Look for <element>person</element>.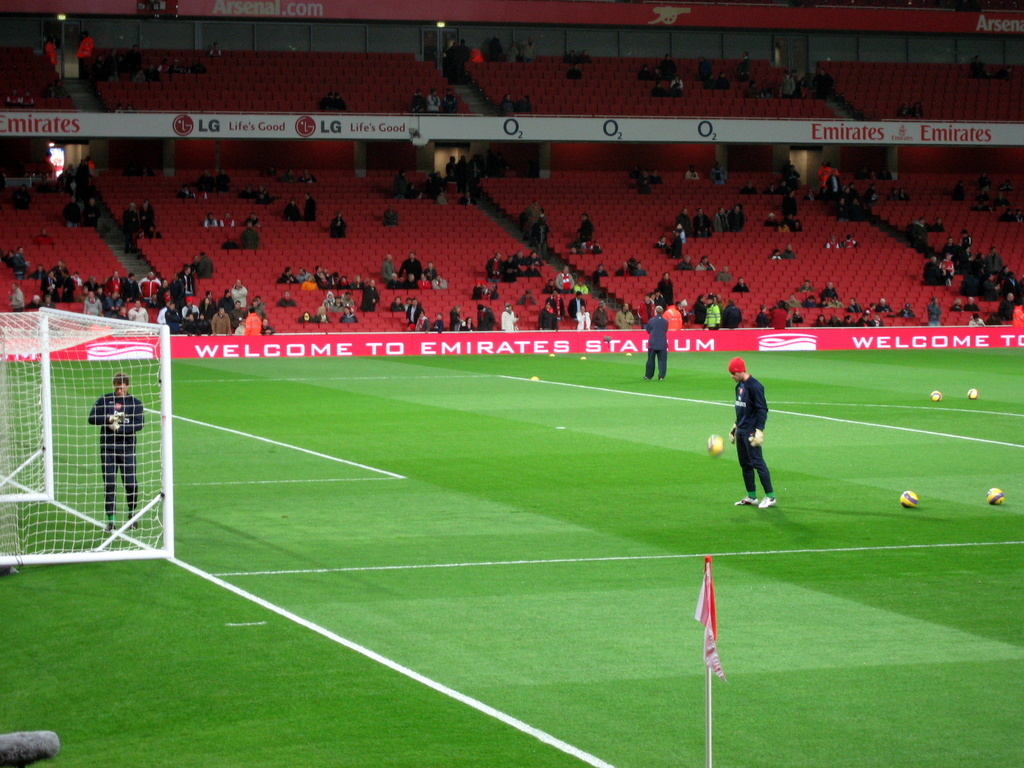
Found: detection(10, 283, 24, 308).
